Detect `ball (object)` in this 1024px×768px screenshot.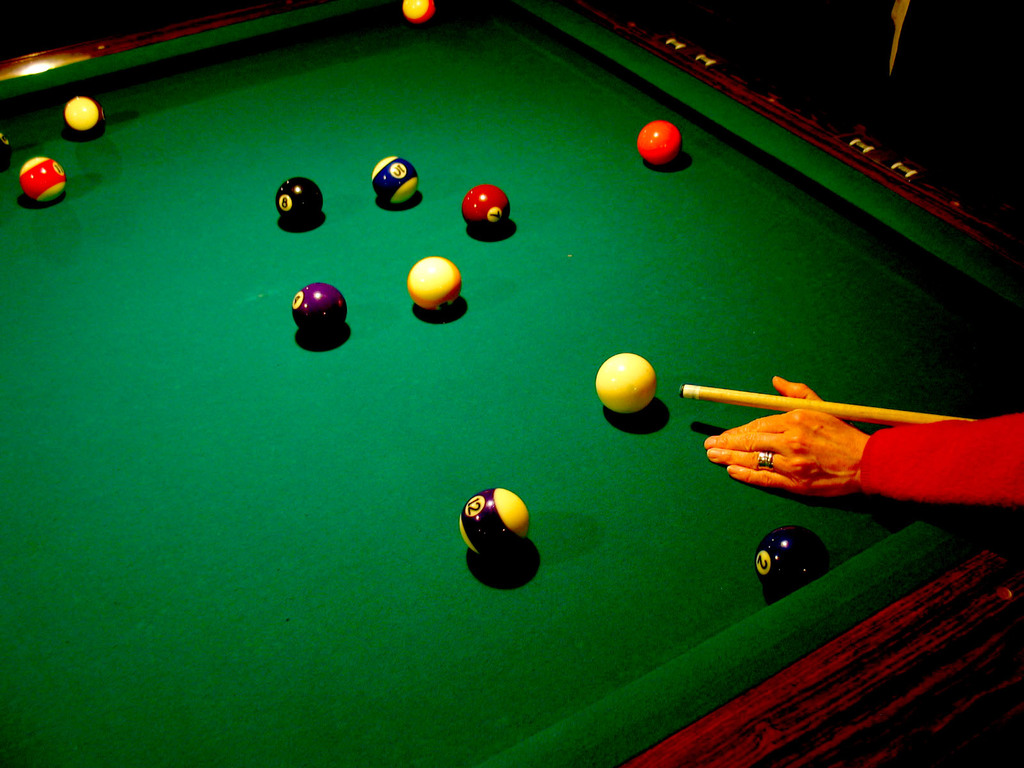
Detection: 465:186:506:237.
